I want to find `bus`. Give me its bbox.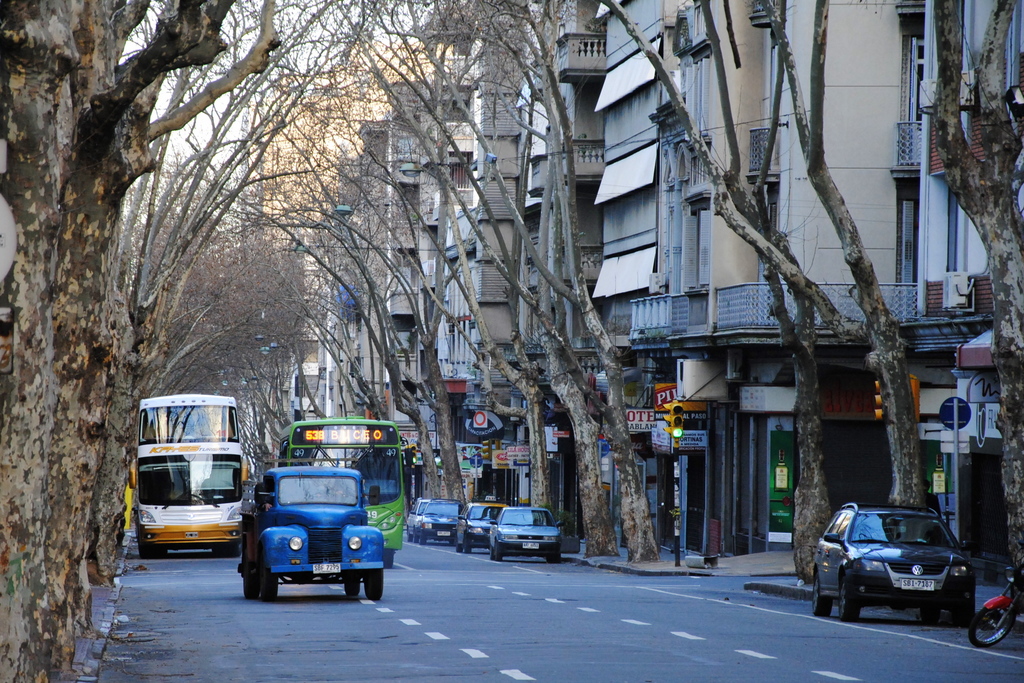
bbox(278, 417, 410, 566).
